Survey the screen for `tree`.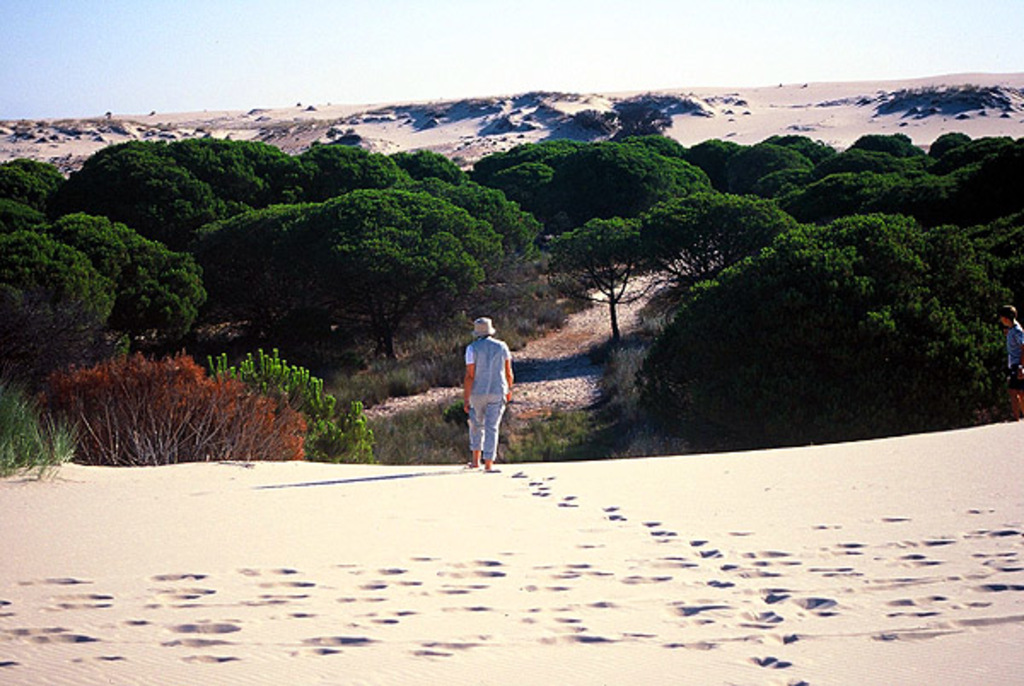
Survey found: [258,179,495,357].
